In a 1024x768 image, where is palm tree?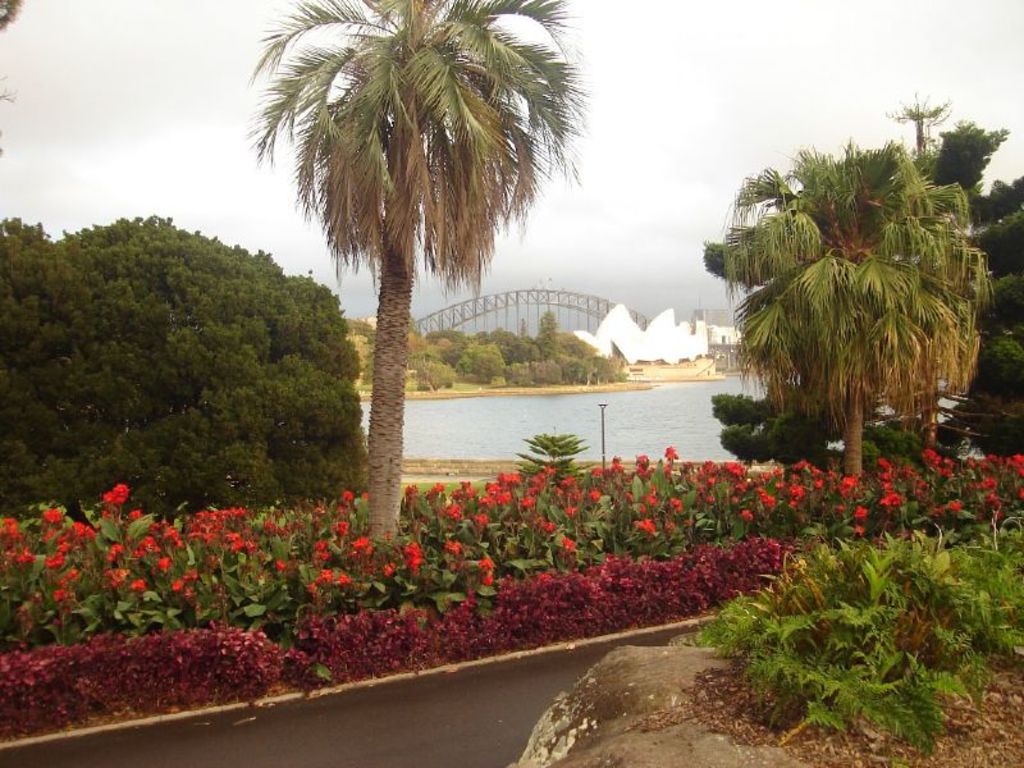
x1=269 y1=14 x2=581 y2=556.
